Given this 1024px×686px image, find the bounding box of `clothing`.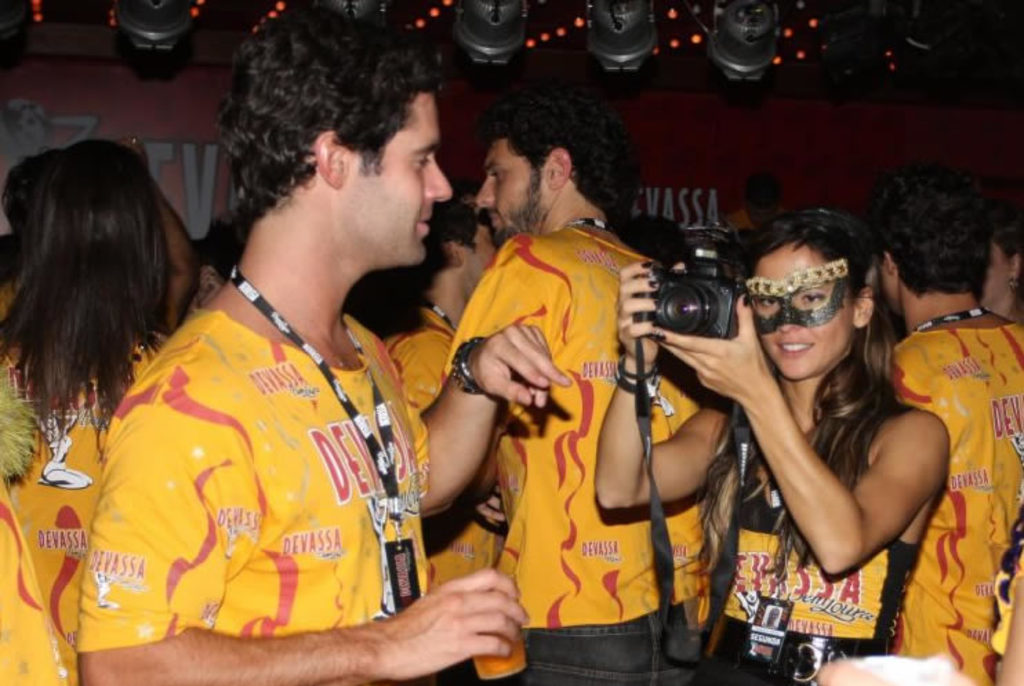
rect(54, 218, 435, 668).
